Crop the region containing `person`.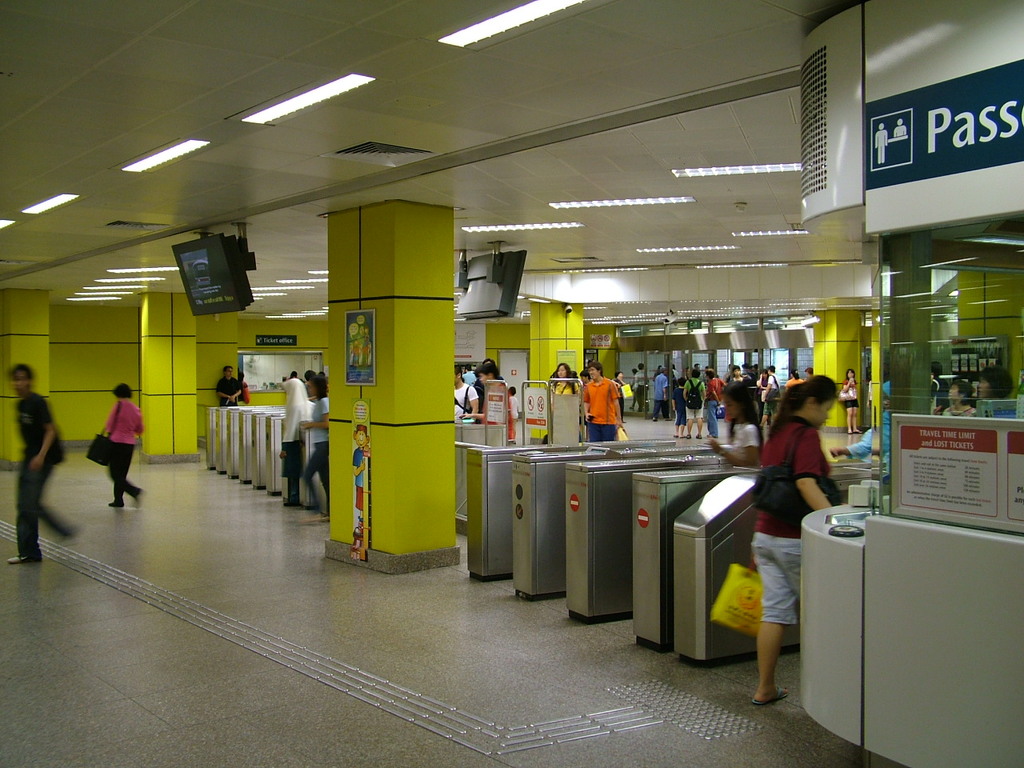
Crop region: <bbox>581, 361, 621, 445</bbox>.
